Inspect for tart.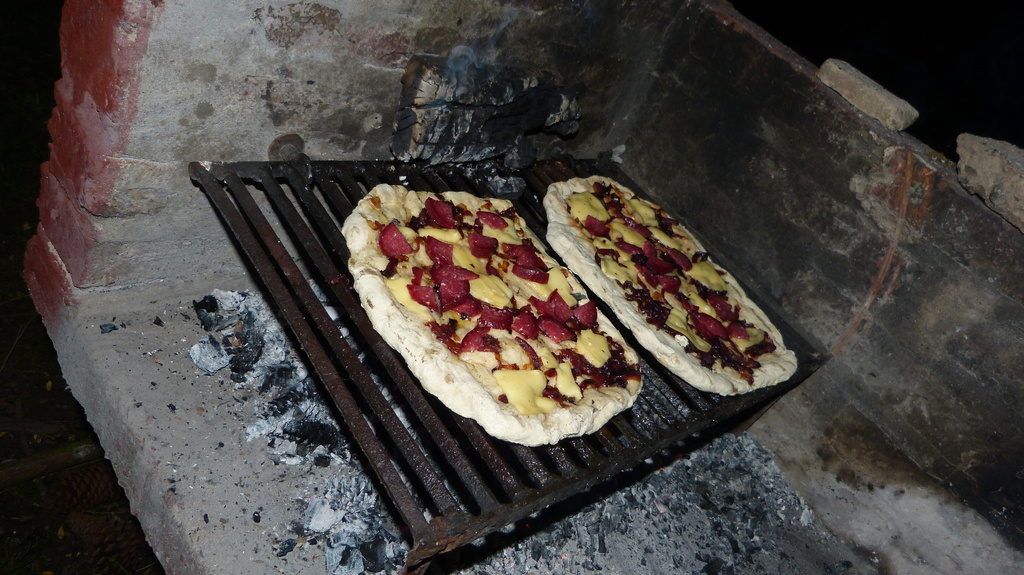
Inspection: [left=337, top=180, right=634, bottom=441].
